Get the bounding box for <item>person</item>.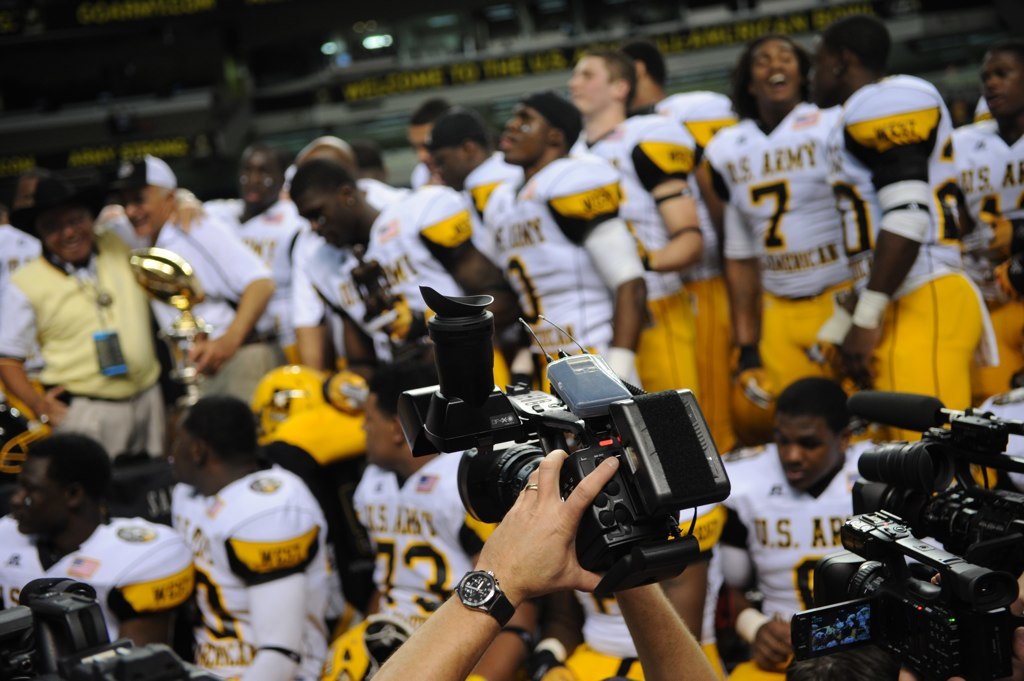
<region>494, 85, 645, 394</region>.
